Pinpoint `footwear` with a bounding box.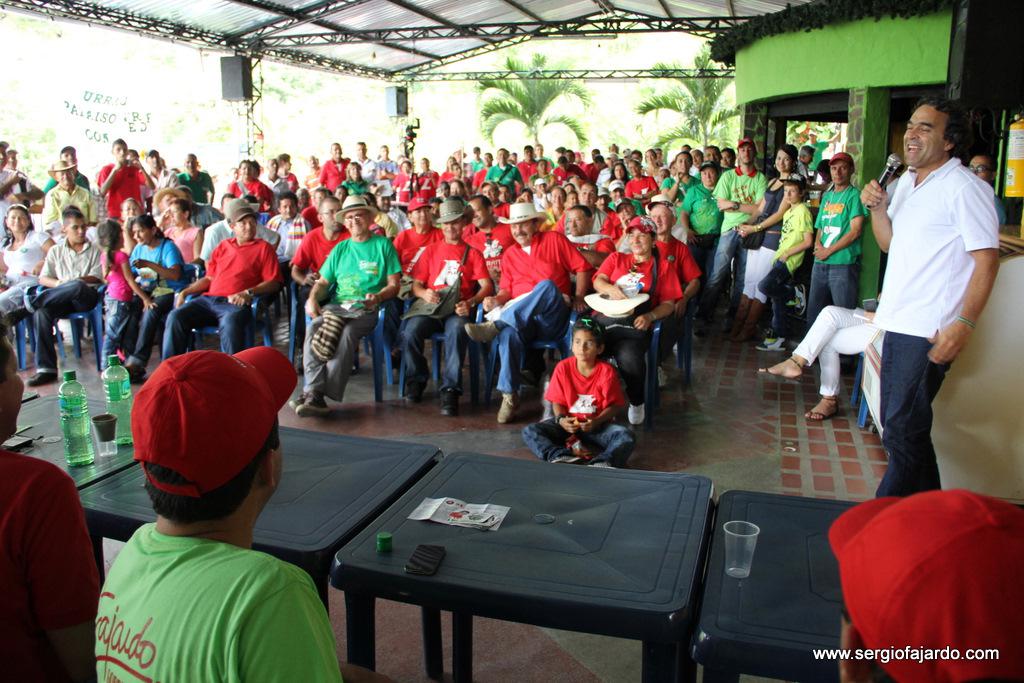
rect(804, 388, 841, 420).
